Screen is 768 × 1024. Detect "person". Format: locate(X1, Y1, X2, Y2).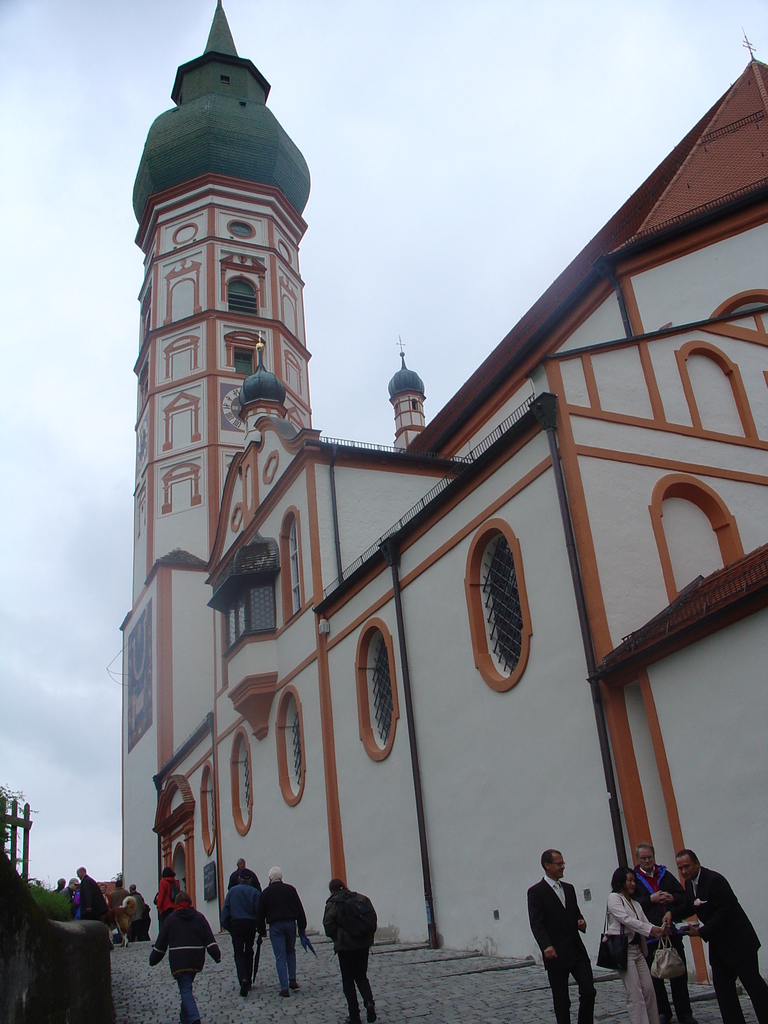
locate(627, 838, 692, 1022).
